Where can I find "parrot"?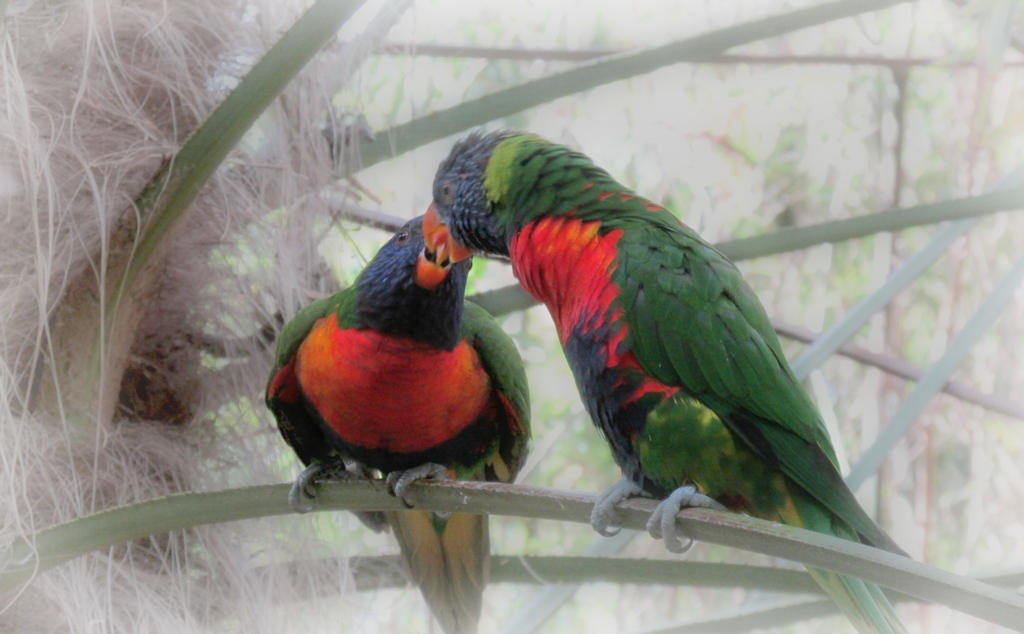
You can find it at <region>423, 112, 916, 561</region>.
